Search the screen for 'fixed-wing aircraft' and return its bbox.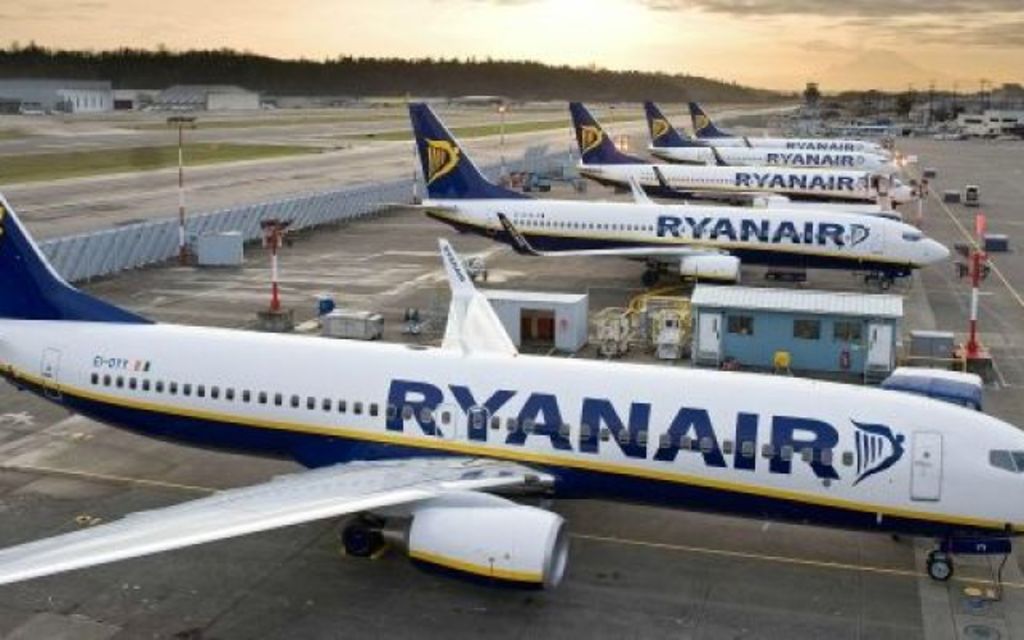
Found: {"left": 568, "top": 101, "right": 926, "bottom": 200}.
